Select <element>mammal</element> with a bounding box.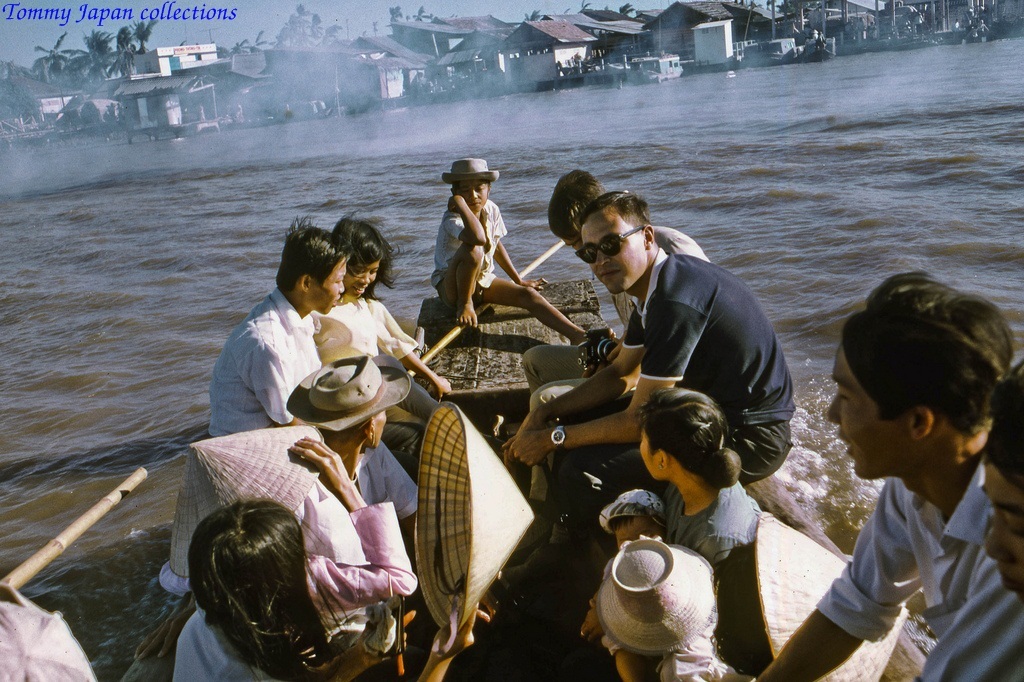
x1=319, y1=210, x2=448, y2=448.
